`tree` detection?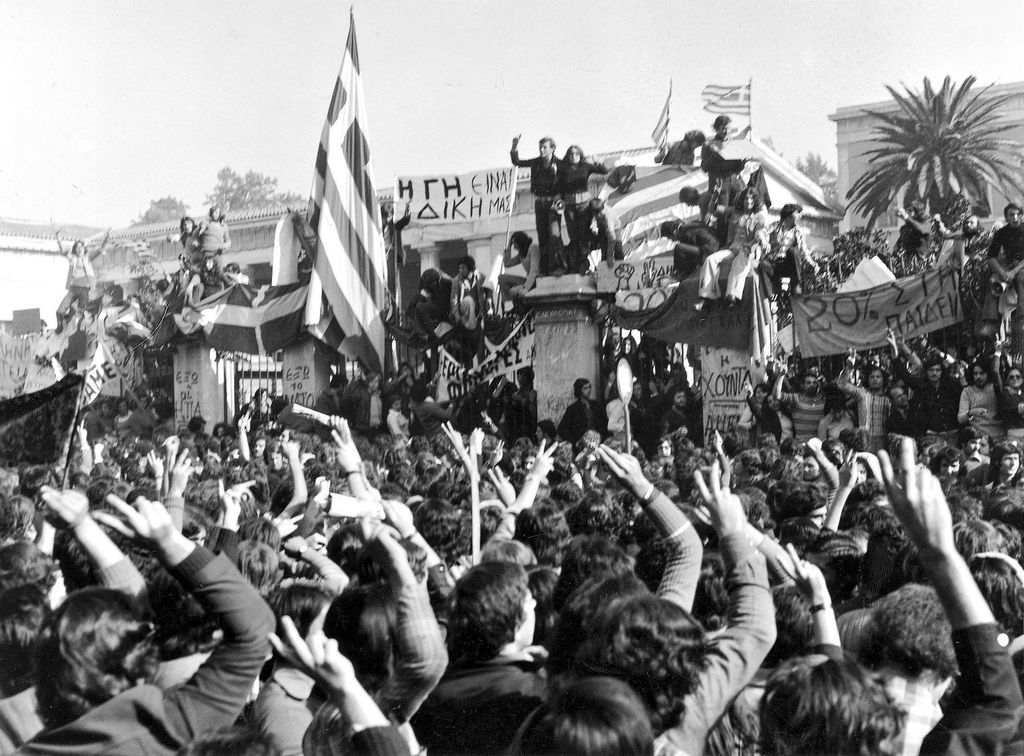
122/193/194/233
